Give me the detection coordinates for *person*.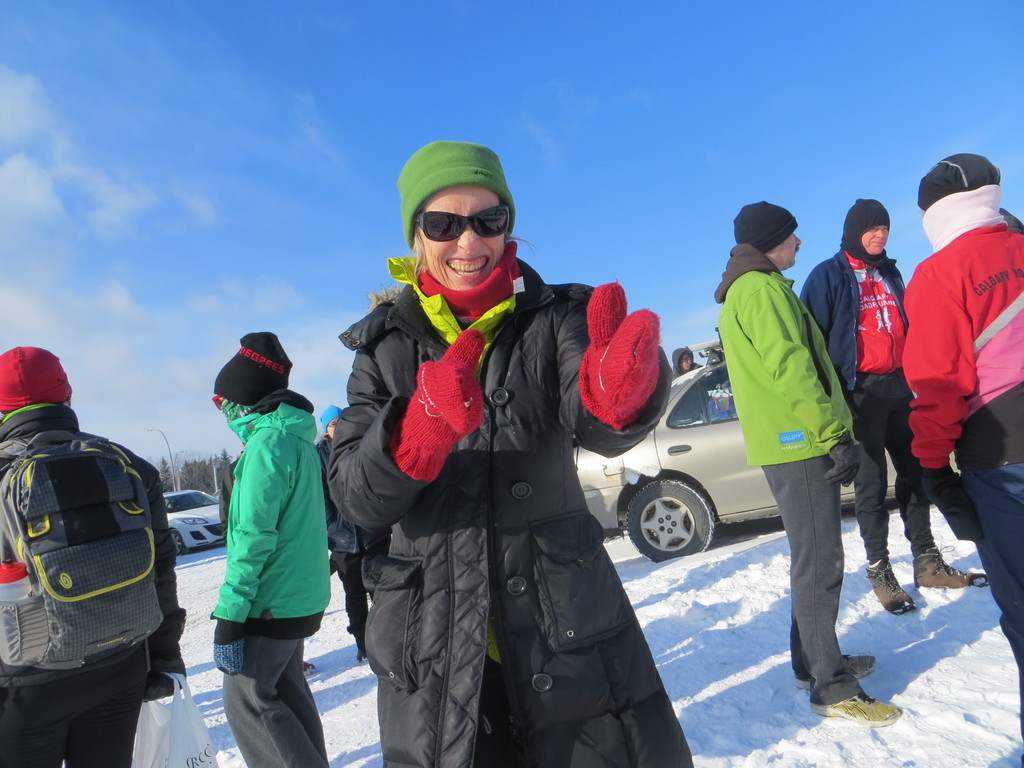
307, 401, 376, 664.
